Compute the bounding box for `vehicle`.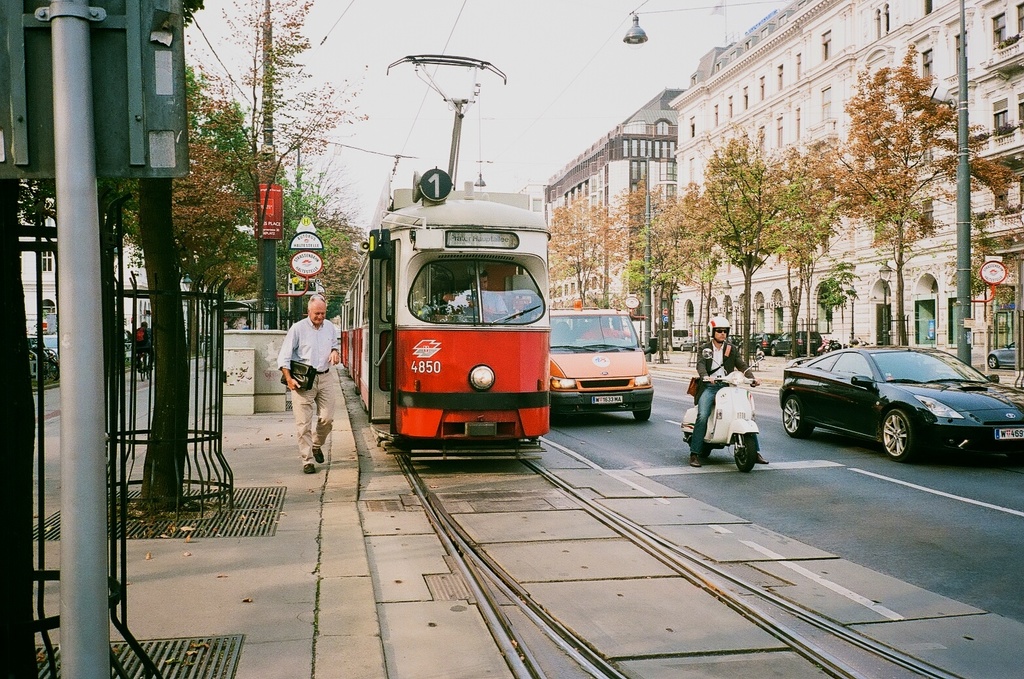
(778, 344, 1023, 462).
